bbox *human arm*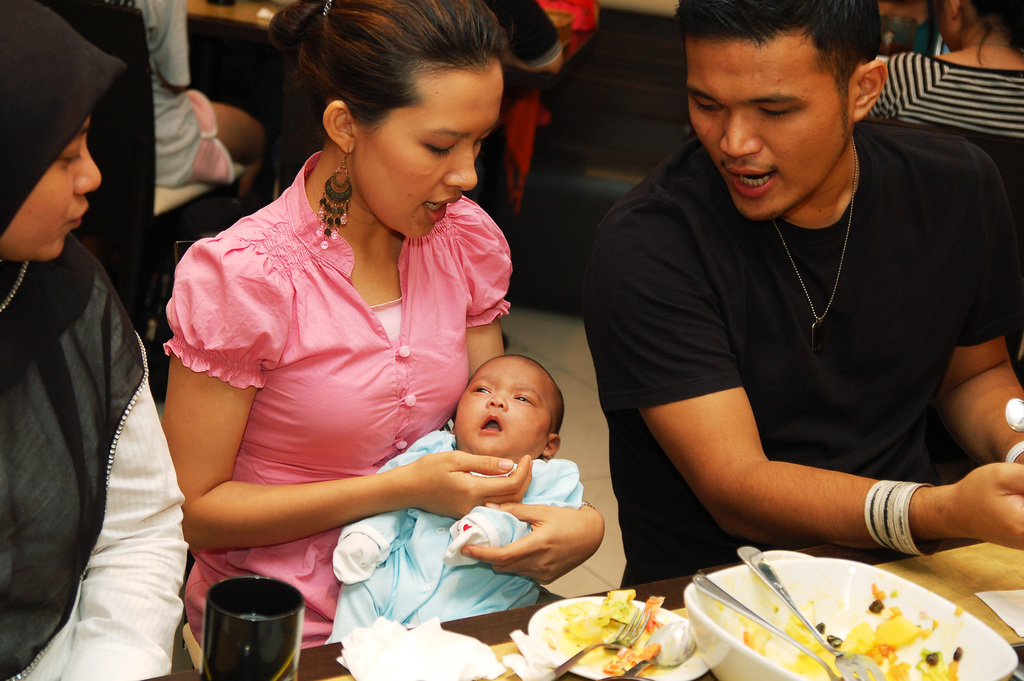
bbox(554, 370, 999, 571)
